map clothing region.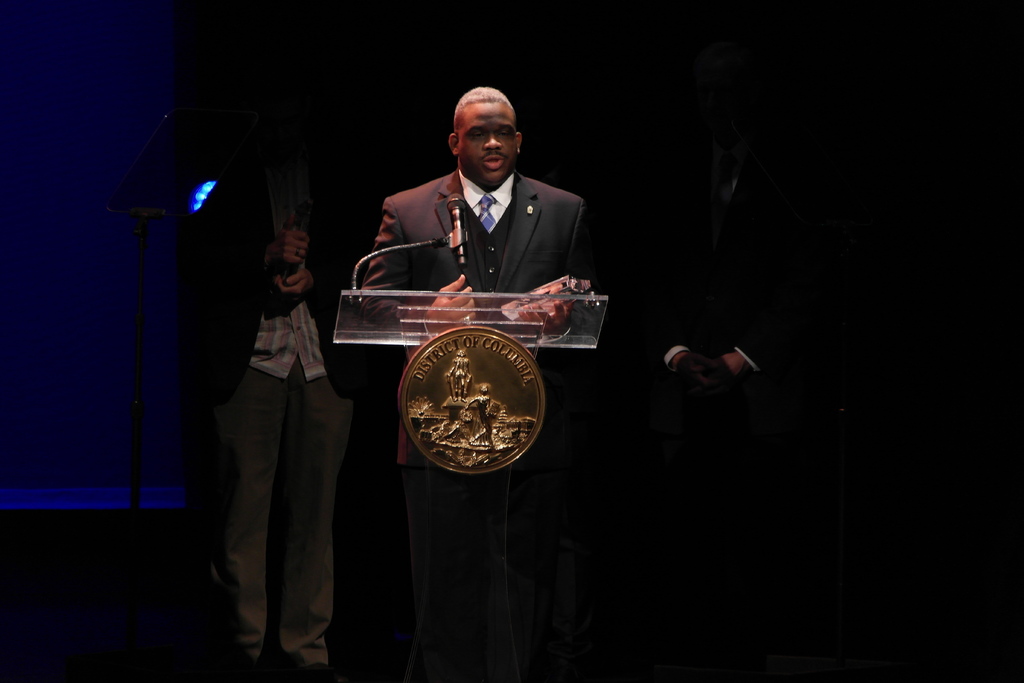
Mapped to 179/179/351/682.
